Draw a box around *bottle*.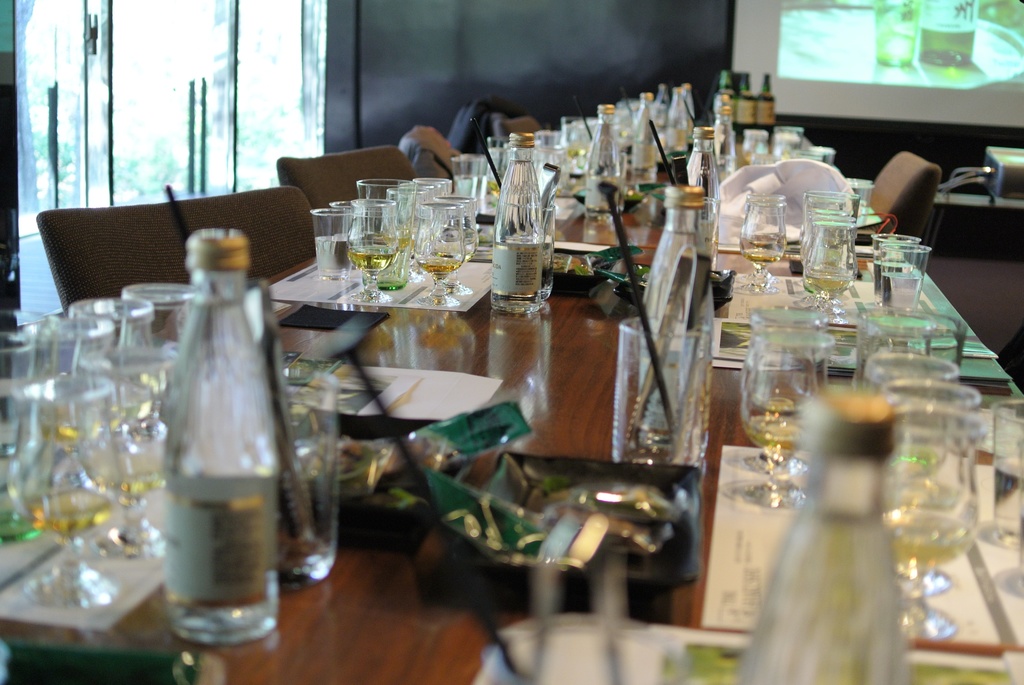
x1=668 y1=87 x2=687 y2=155.
